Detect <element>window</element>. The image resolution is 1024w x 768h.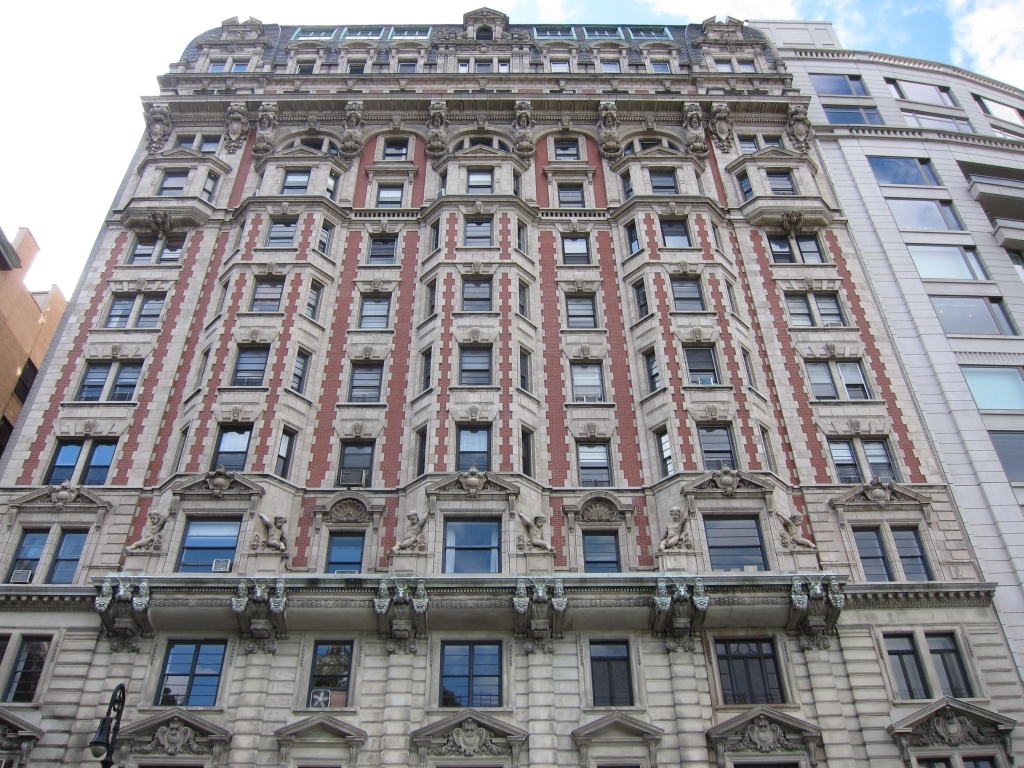
x1=888 y1=81 x2=956 y2=103.
